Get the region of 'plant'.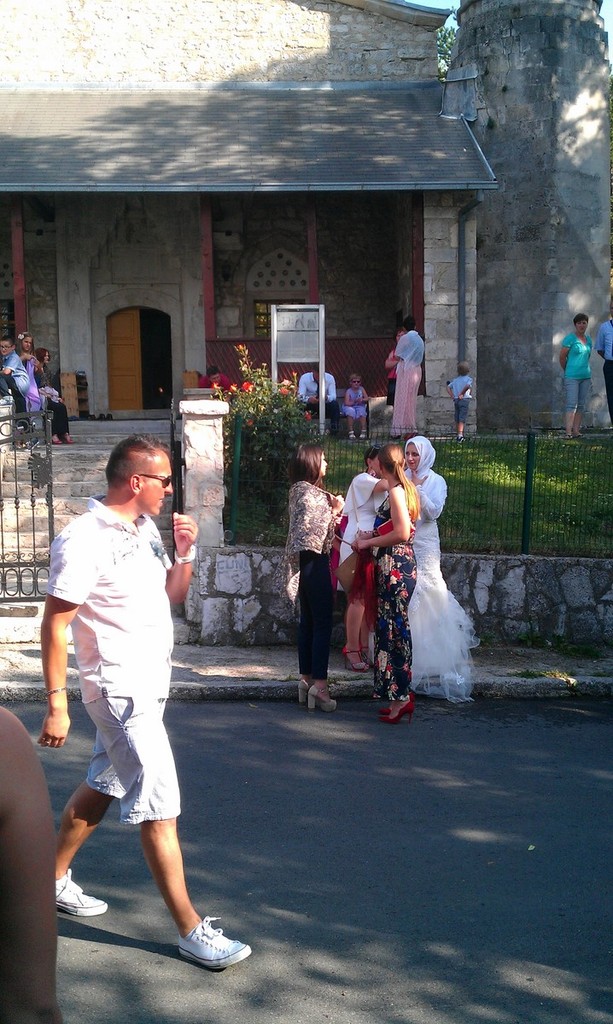
<box>282,674,294,684</box>.
